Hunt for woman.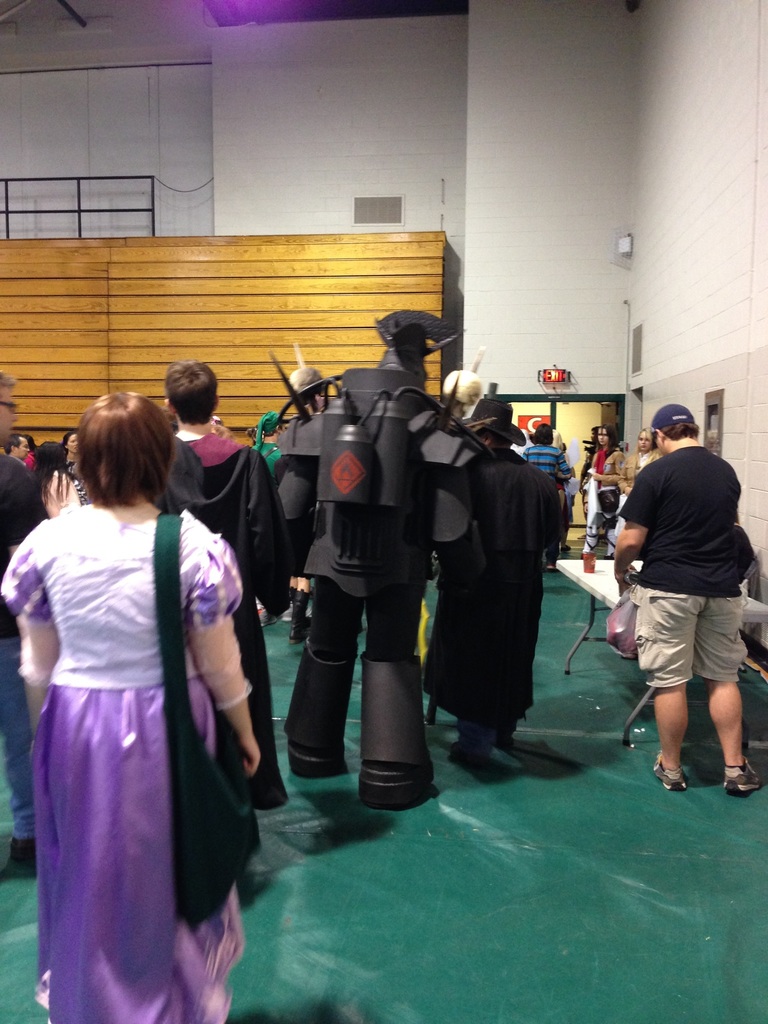
Hunted down at x1=17, y1=370, x2=254, y2=999.
